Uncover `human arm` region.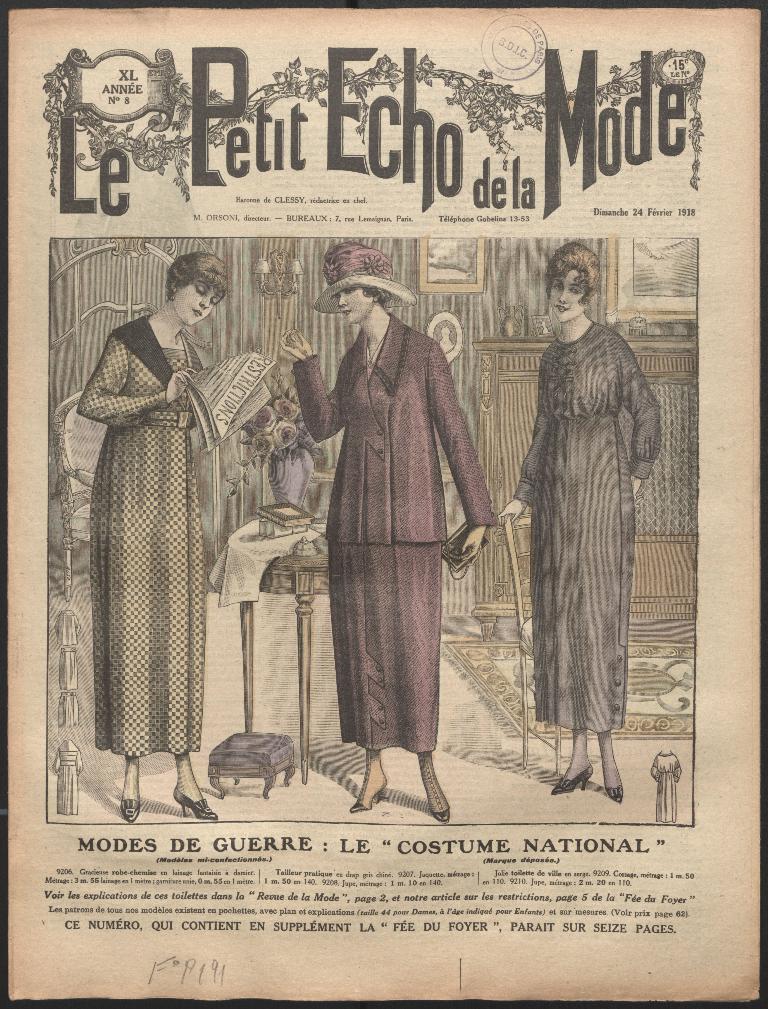
Uncovered: {"x1": 274, "y1": 347, "x2": 353, "y2": 452}.
